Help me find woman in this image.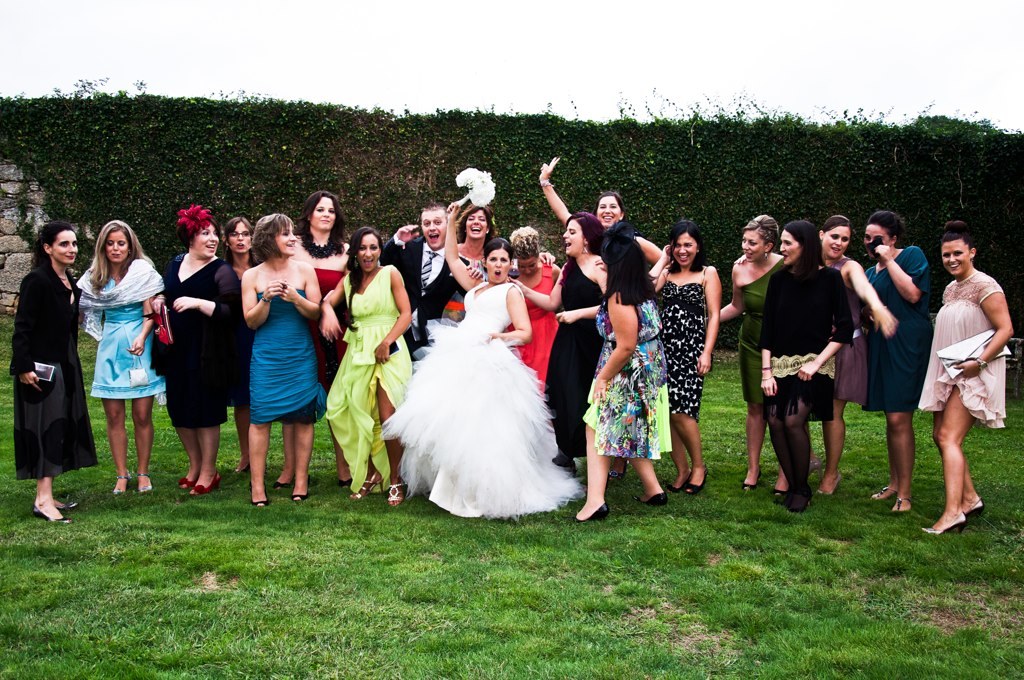
Found it: 268,187,351,493.
